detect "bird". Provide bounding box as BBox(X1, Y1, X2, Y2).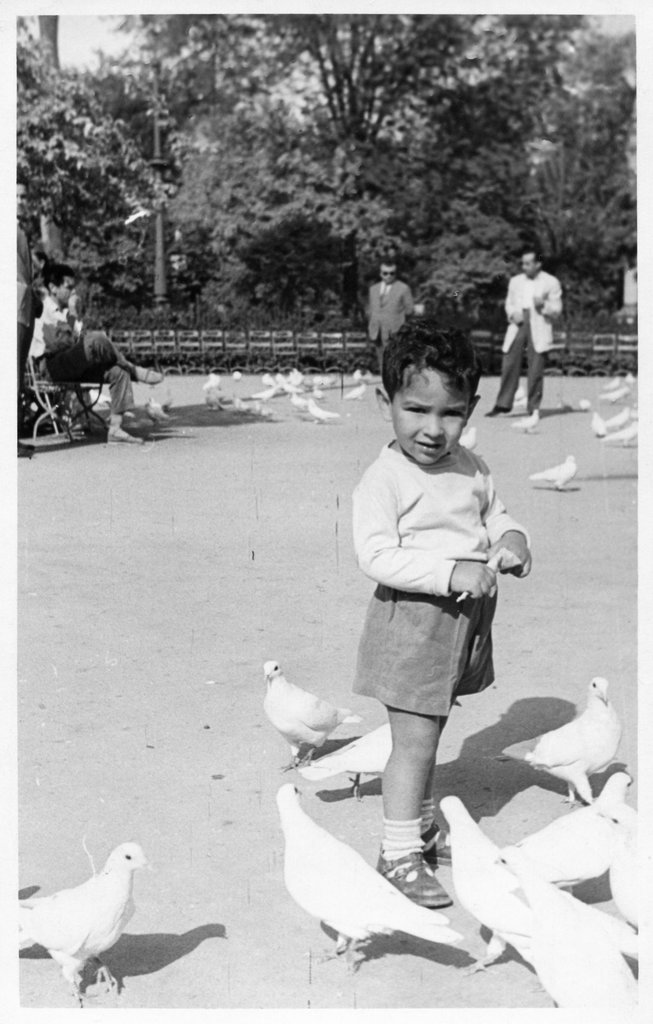
BBox(507, 769, 635, 890).
